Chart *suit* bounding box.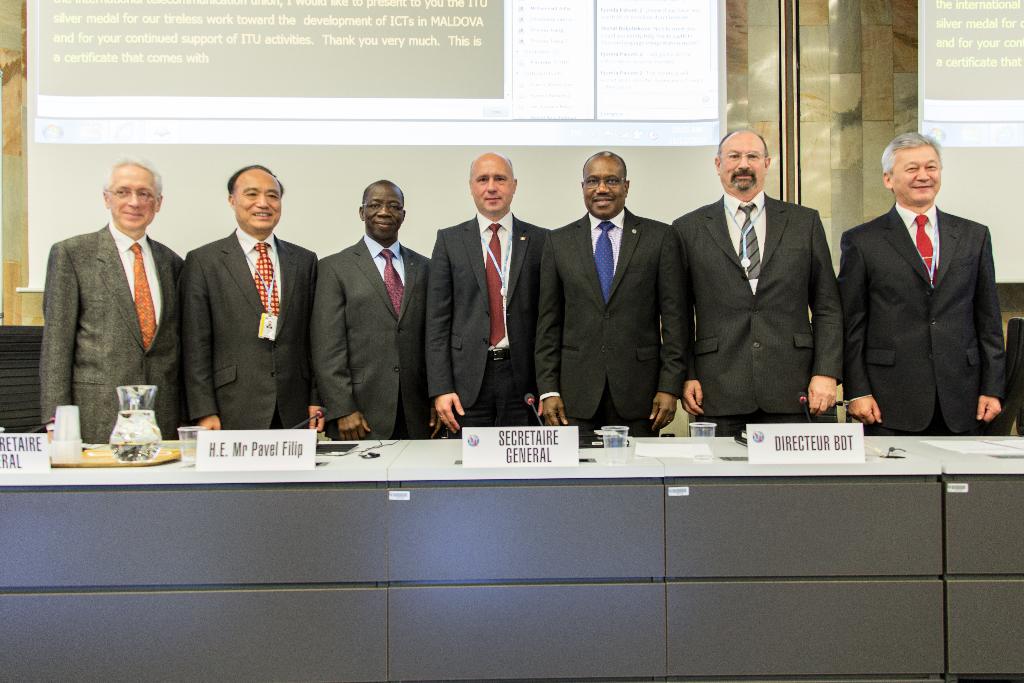
Charted: {"left": 428, "top": 211, "right": 551, "bottom": 441}.
